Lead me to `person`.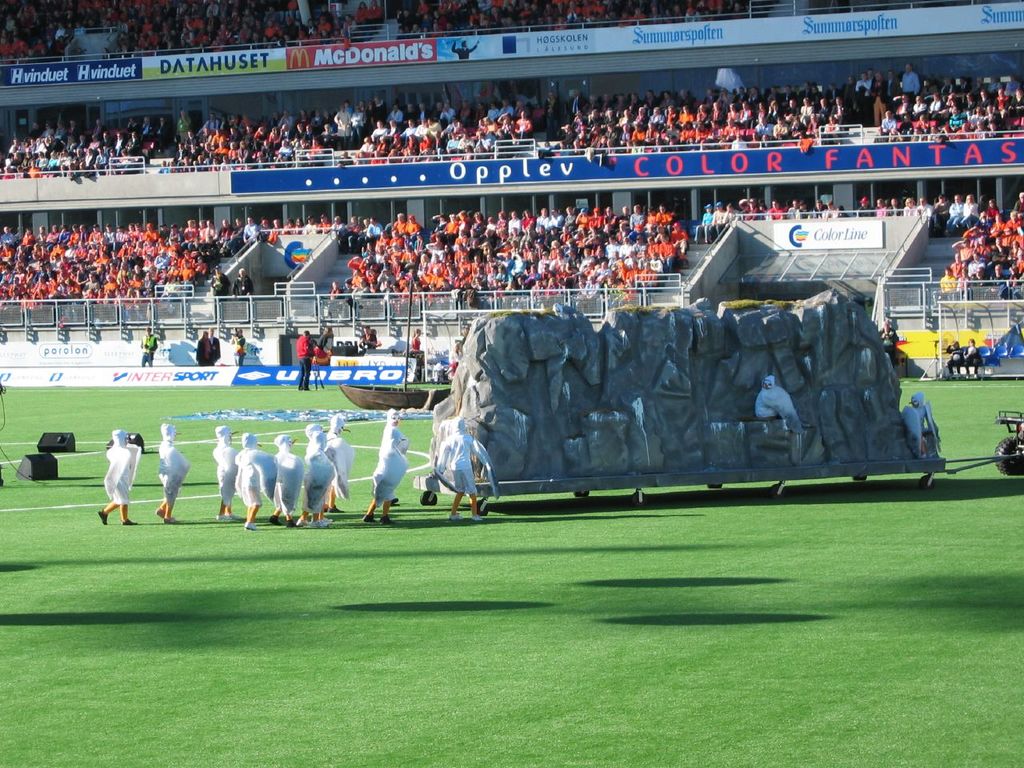
Lead to BBox(752, 201, 770, 221).
